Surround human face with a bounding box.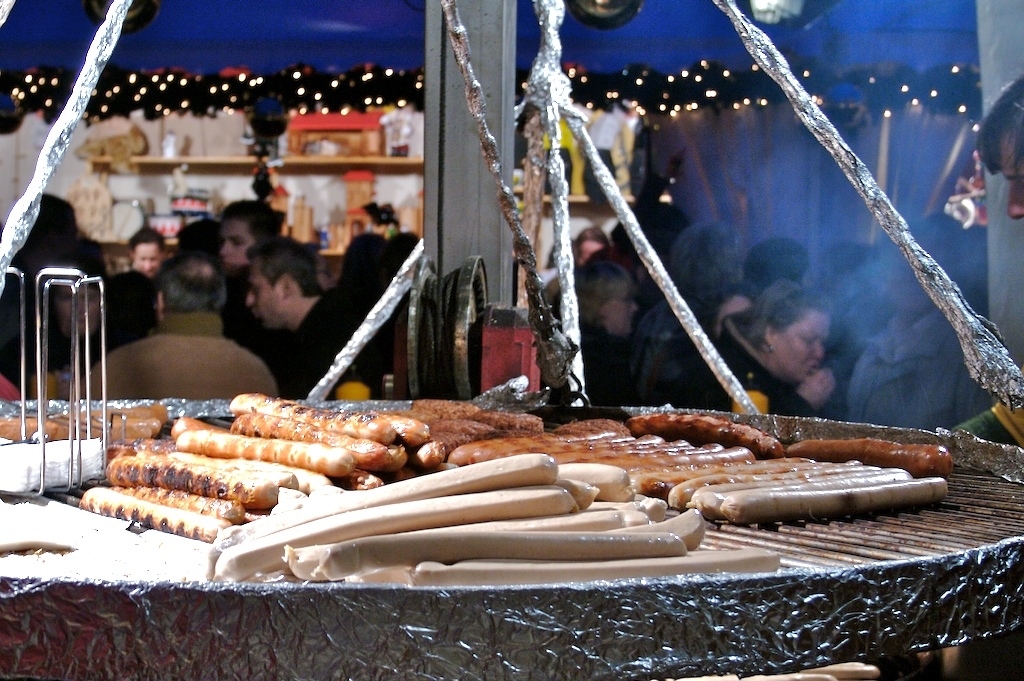
region(240, 264, 283, 327).
